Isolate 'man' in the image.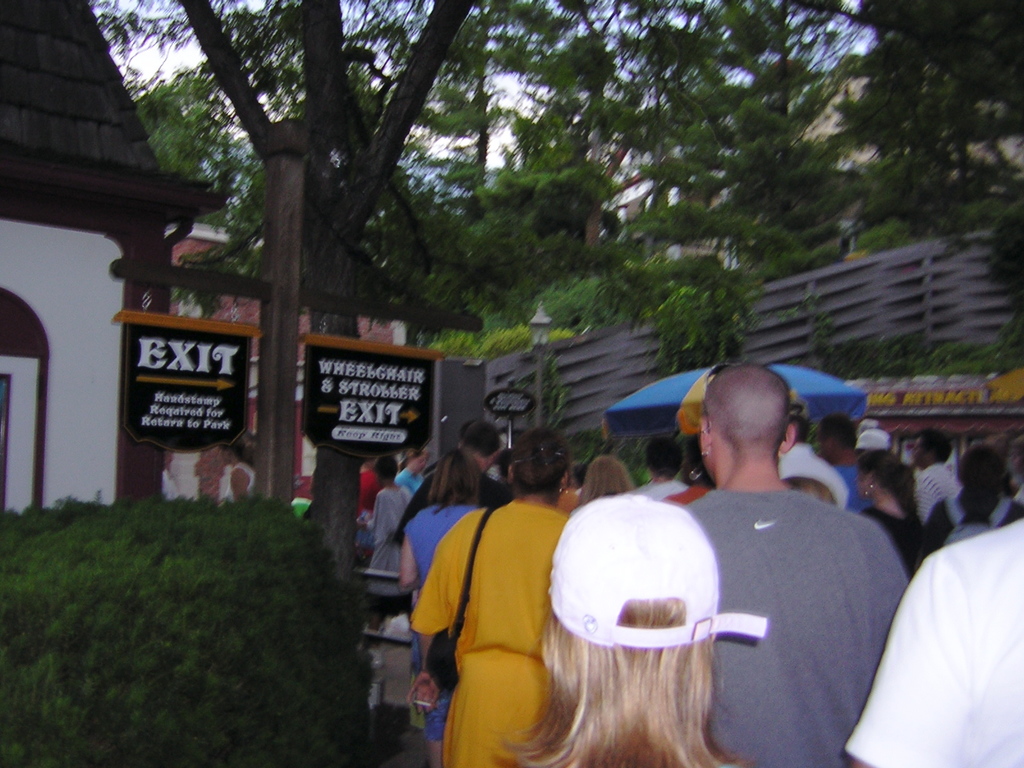
Isolated region: 823 417 863 509.
